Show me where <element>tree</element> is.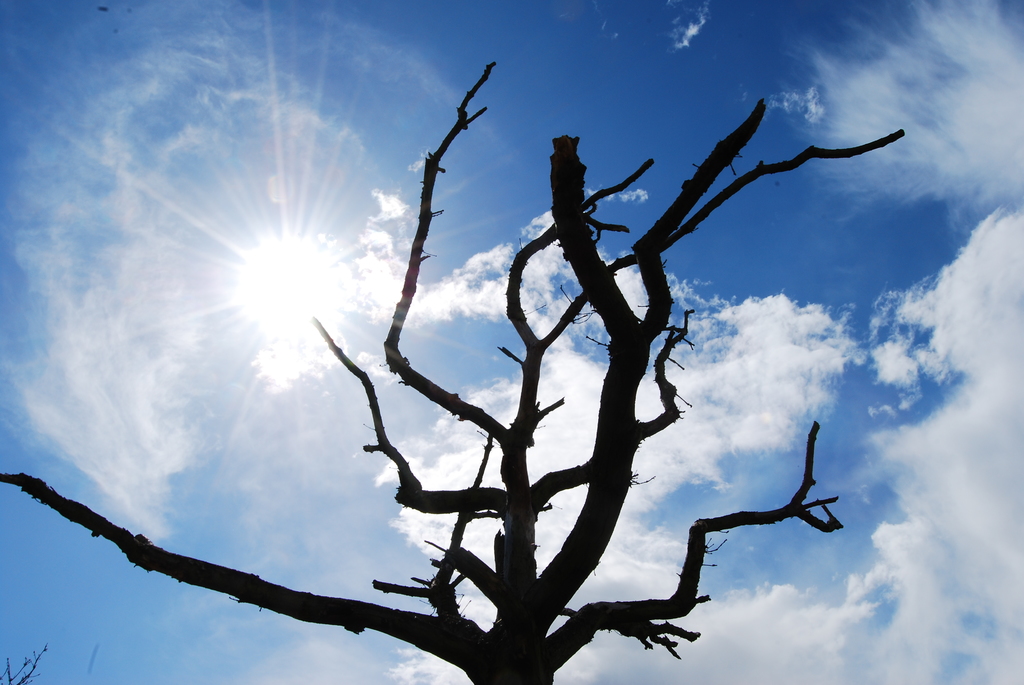
<element>tree</element> is at (x1=0, y1=63, x2=904, y2=684).
